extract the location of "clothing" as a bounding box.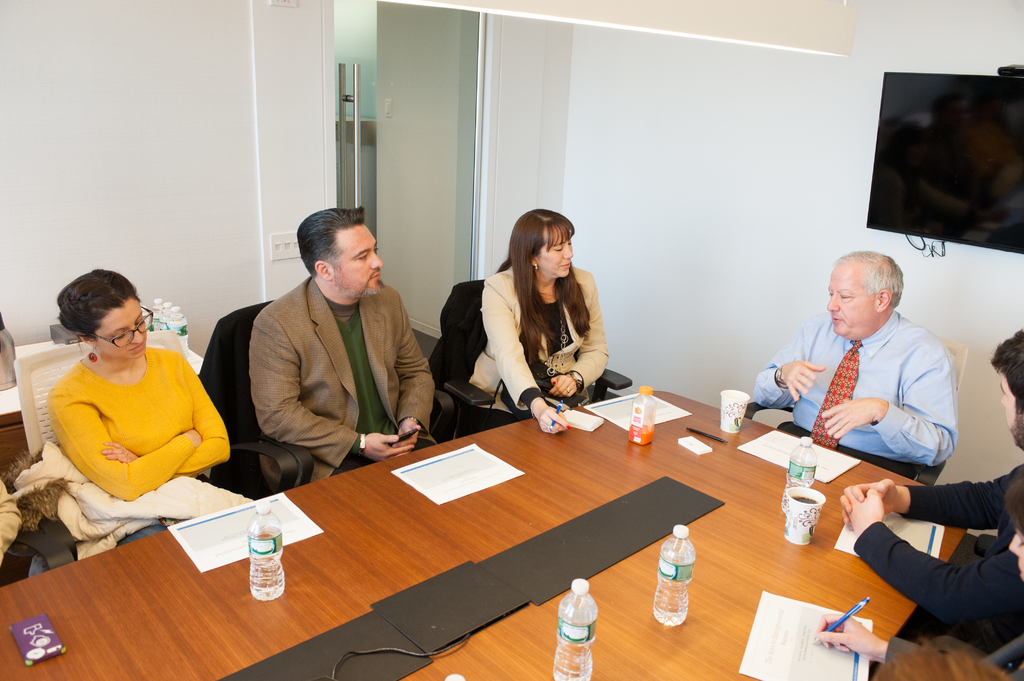
box(760, 316, 958, 468).
